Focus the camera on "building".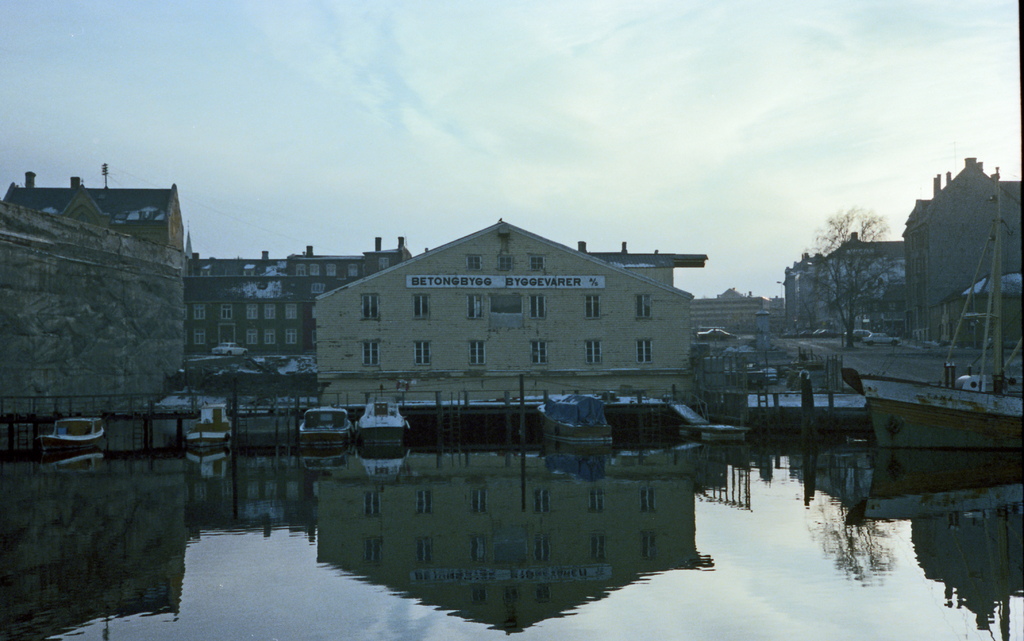
Focus region: (left=185, top=237, right=702, bottom=353).
